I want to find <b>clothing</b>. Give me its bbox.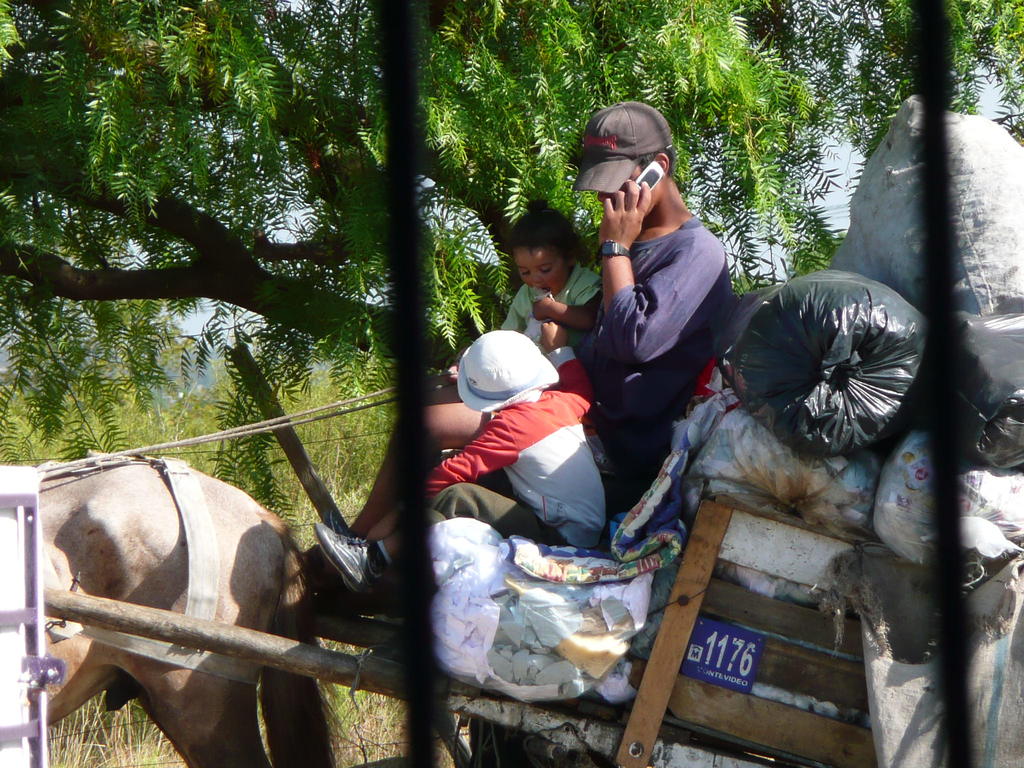
locate(578, 211, 738, 511).
